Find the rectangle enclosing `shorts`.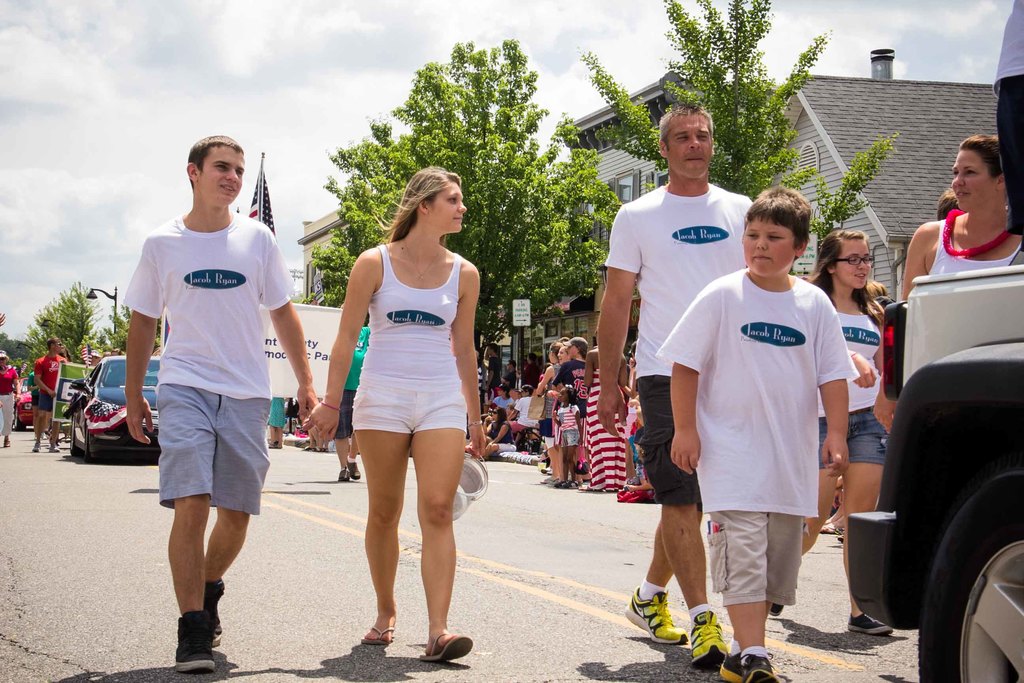
box=[817, 404, 886, 465].
